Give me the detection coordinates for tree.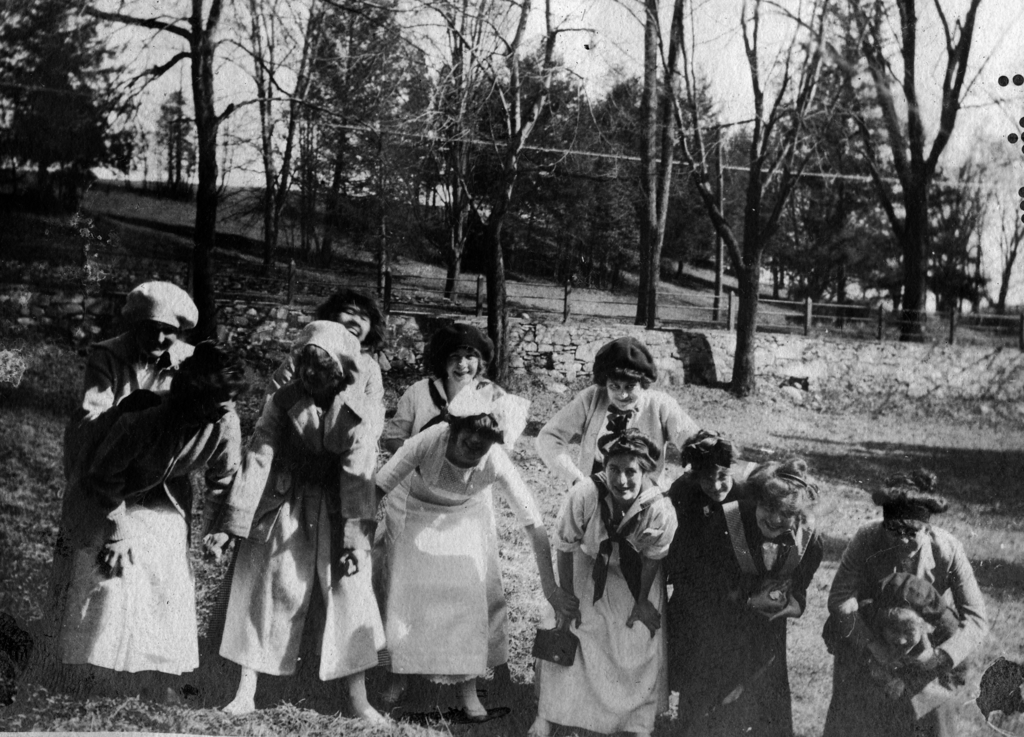
box=[458, 23, 604, 289].
